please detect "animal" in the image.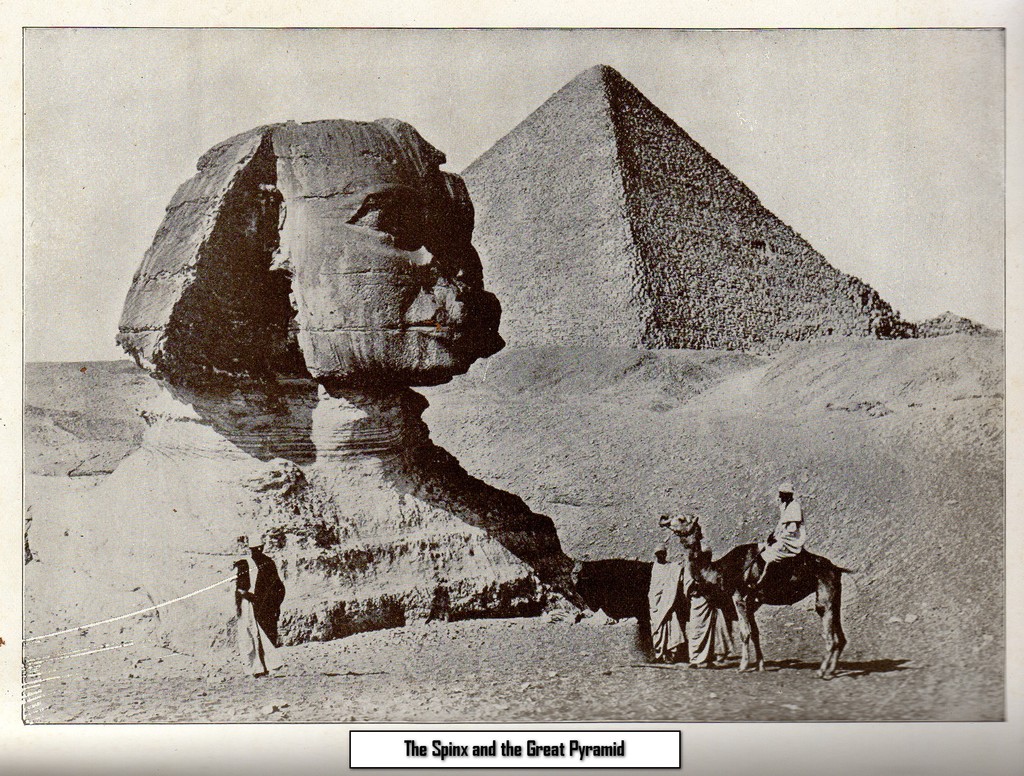
pyautogui.locateOnScreen(660, 506, 854, 670).
